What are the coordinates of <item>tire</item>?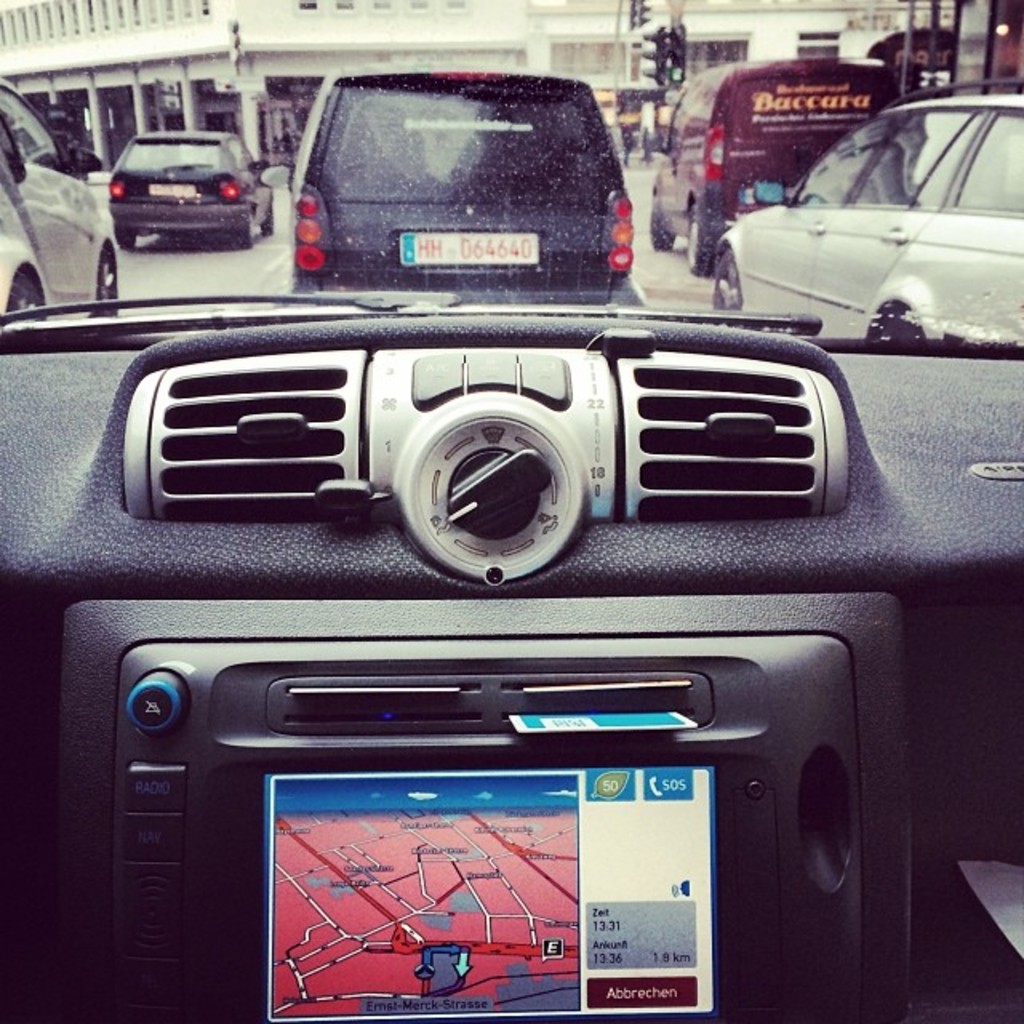
l=256, t=194, r=272, b=237.
